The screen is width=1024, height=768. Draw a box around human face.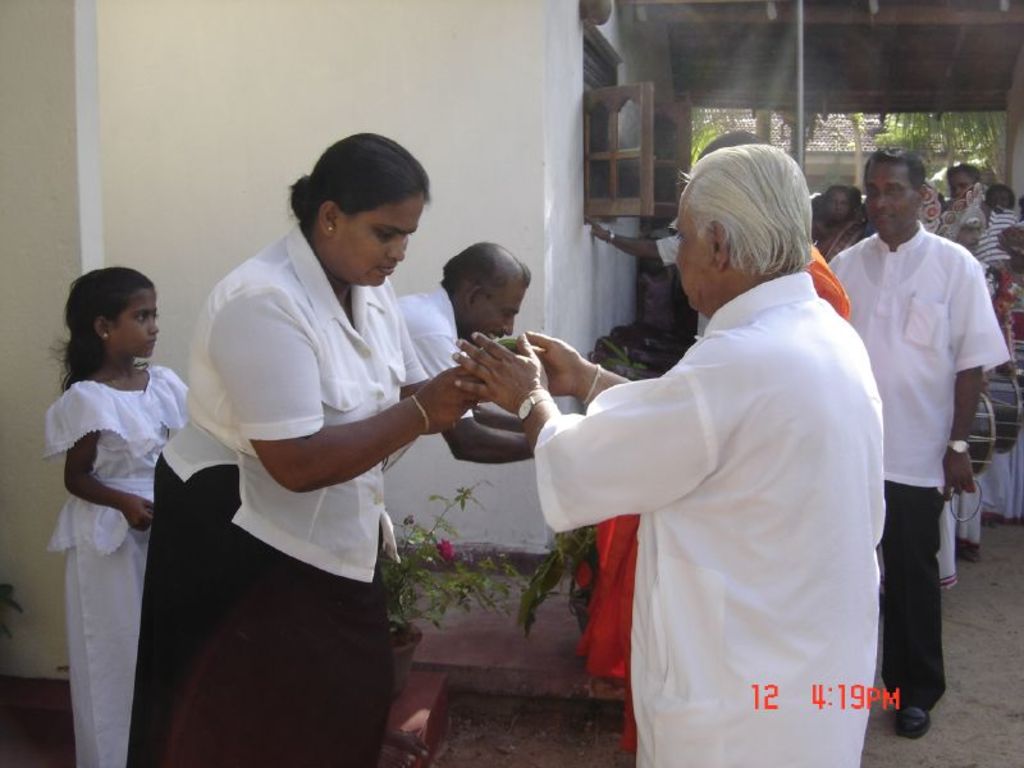
pyautogui.locateOnScreen(864, 160, 918, 242).
